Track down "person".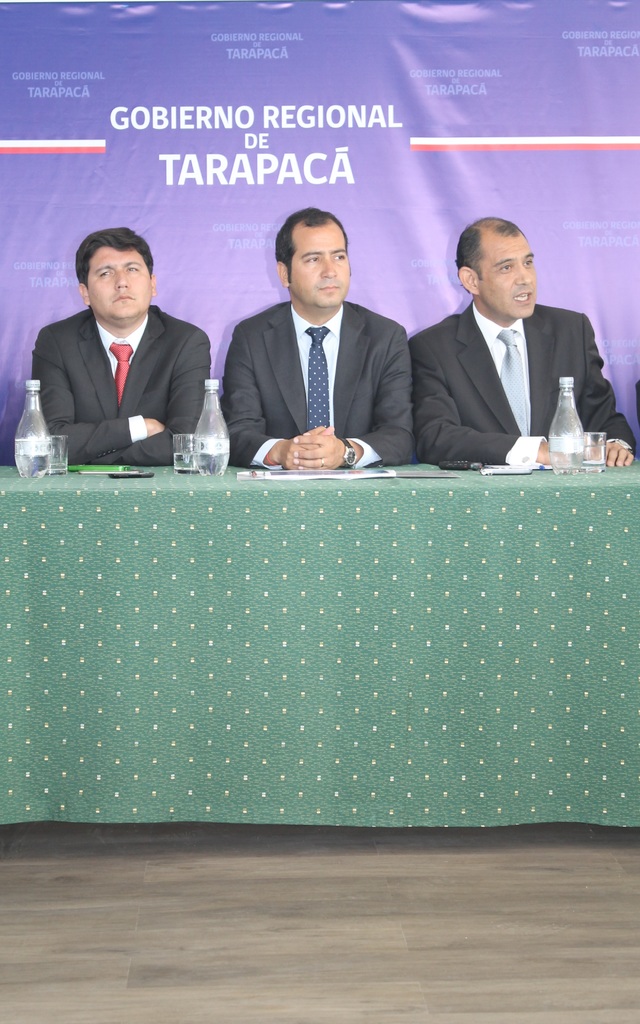
Tracked to <region>225, 204, 408, 475</region>.
